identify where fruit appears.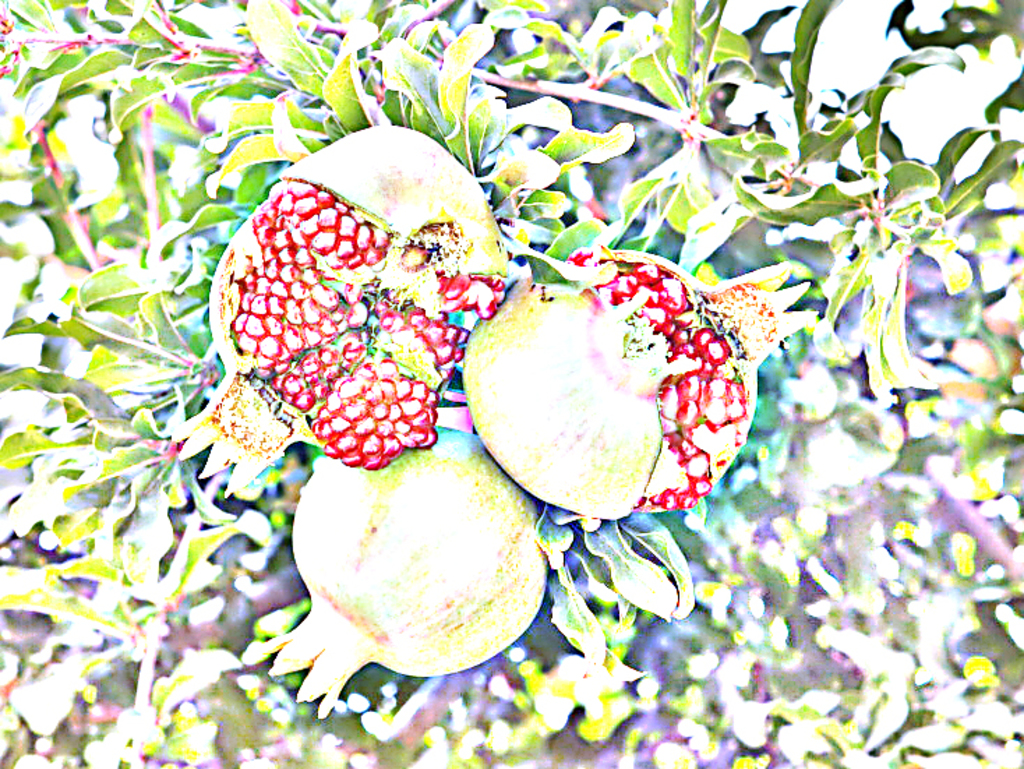
Appears at BBox(268, 444, 539, 691).
